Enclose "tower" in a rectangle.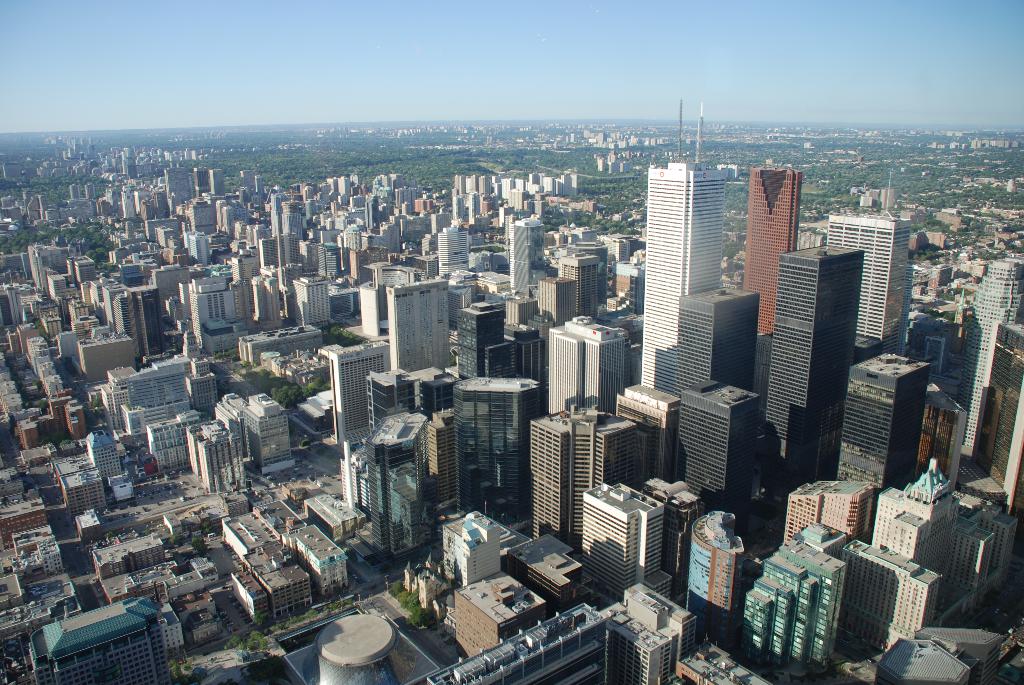
511:221:540:295.
